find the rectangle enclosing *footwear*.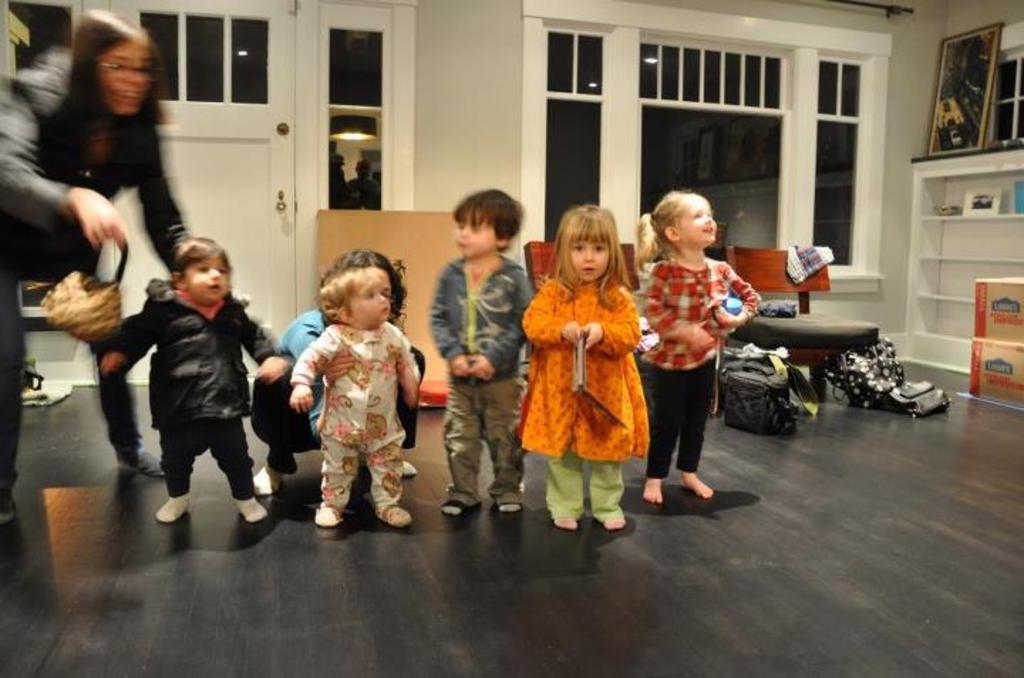
316 500 344 524.
